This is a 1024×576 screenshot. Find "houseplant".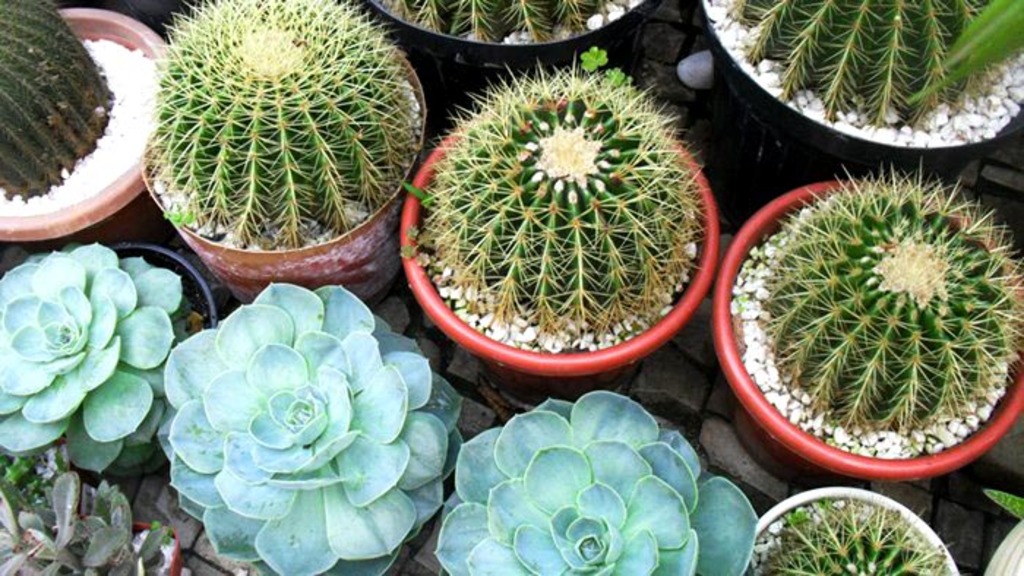
Bounding box: [left=745, top=145, right=1014, bottom=478].
